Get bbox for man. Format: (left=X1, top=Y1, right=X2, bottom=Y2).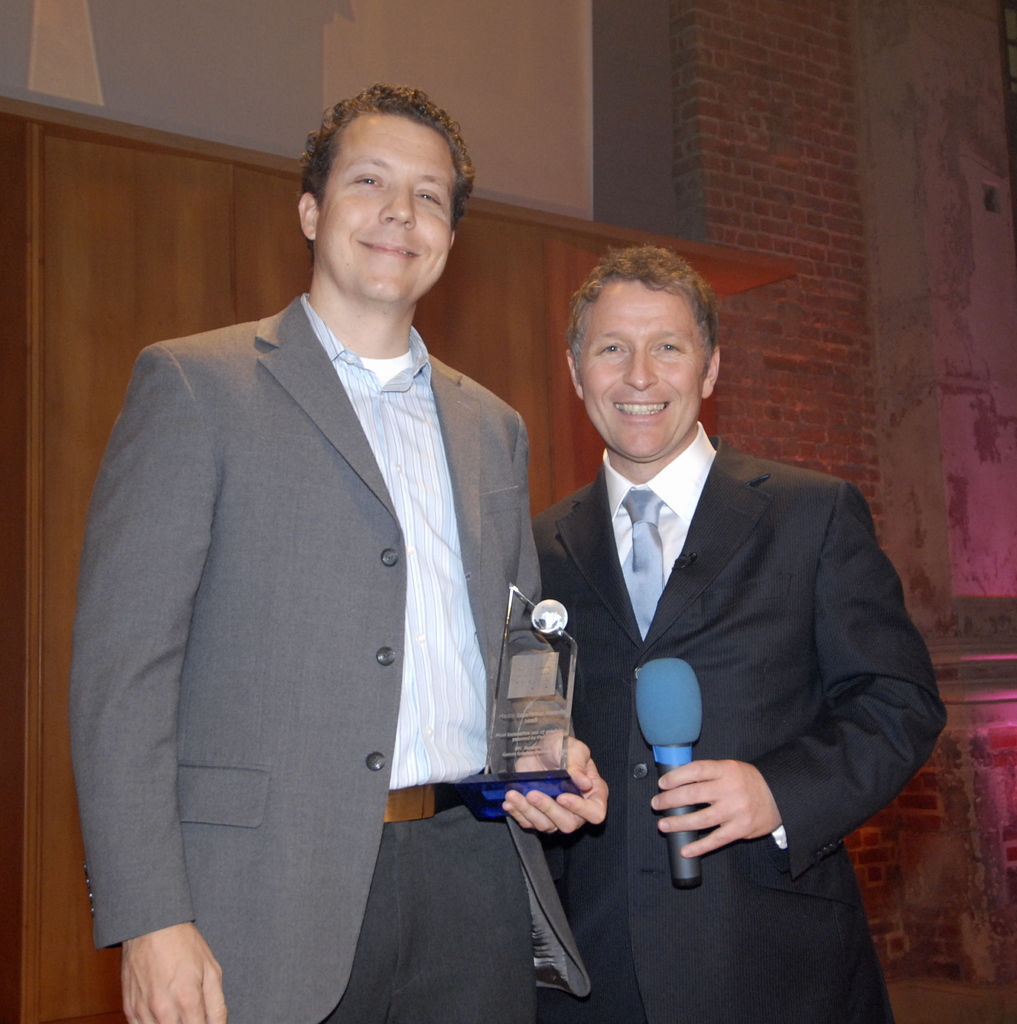
(left=63, top=83, right=616, bottom=1023).
